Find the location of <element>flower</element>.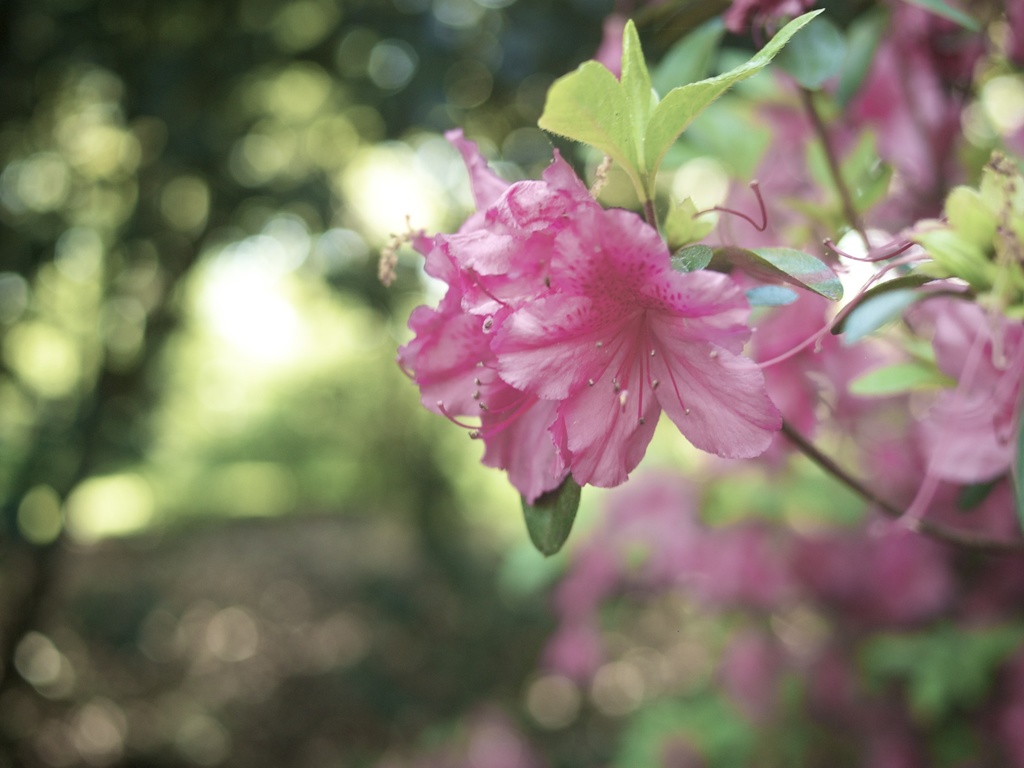
Location: locate(490, 204, 788, 487).
